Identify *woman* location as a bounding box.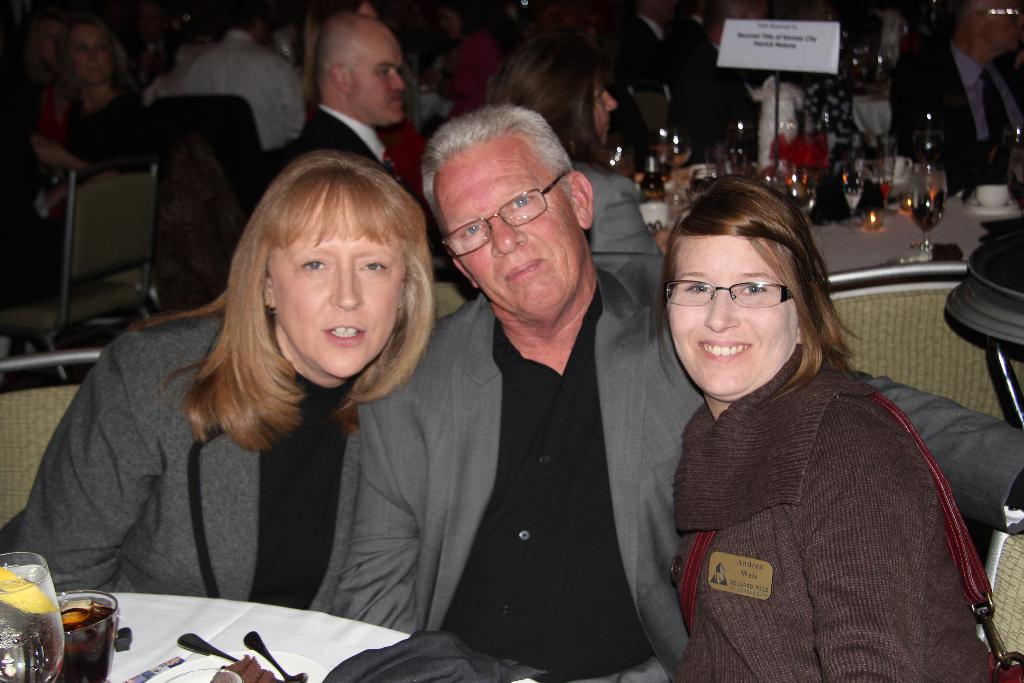
detection(491, 29, 672, 272).
